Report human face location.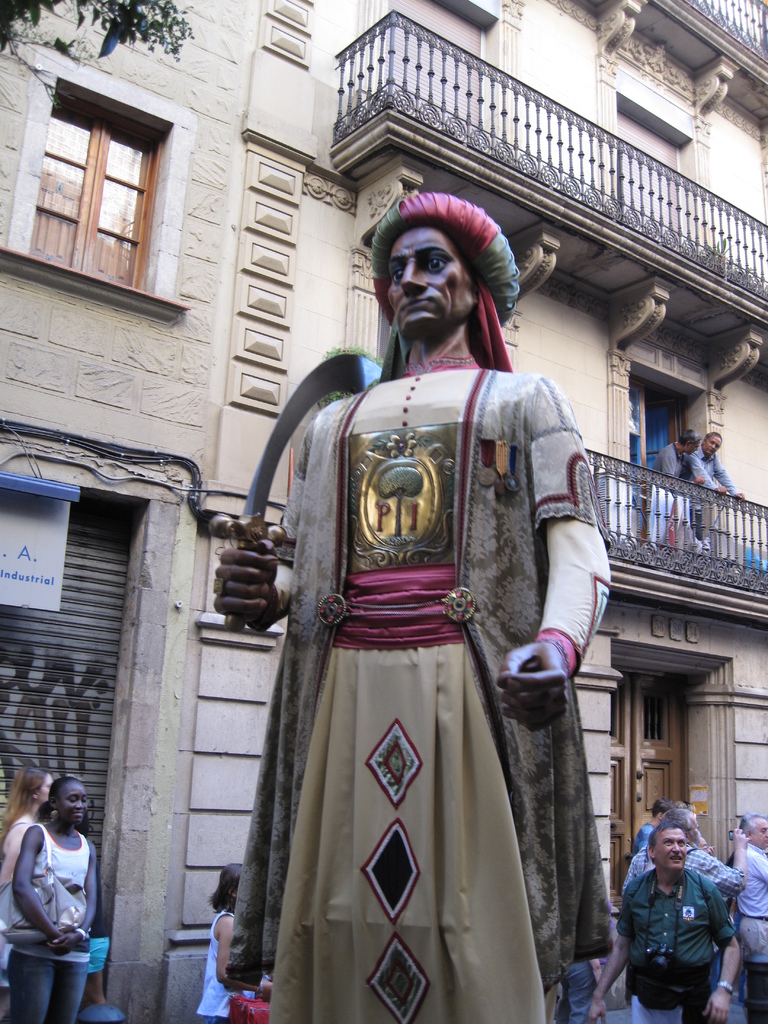
Report: (x1=747, y1=819, x2=767, y2=849).
